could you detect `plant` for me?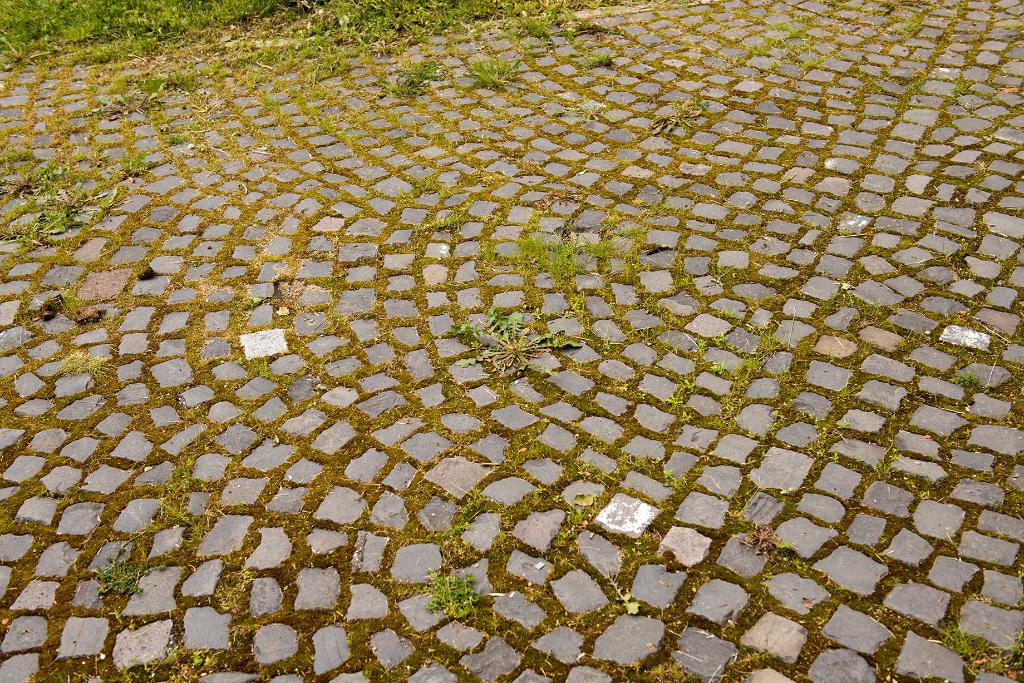
Detection result: bbox=[411, 61, 435, 79].
